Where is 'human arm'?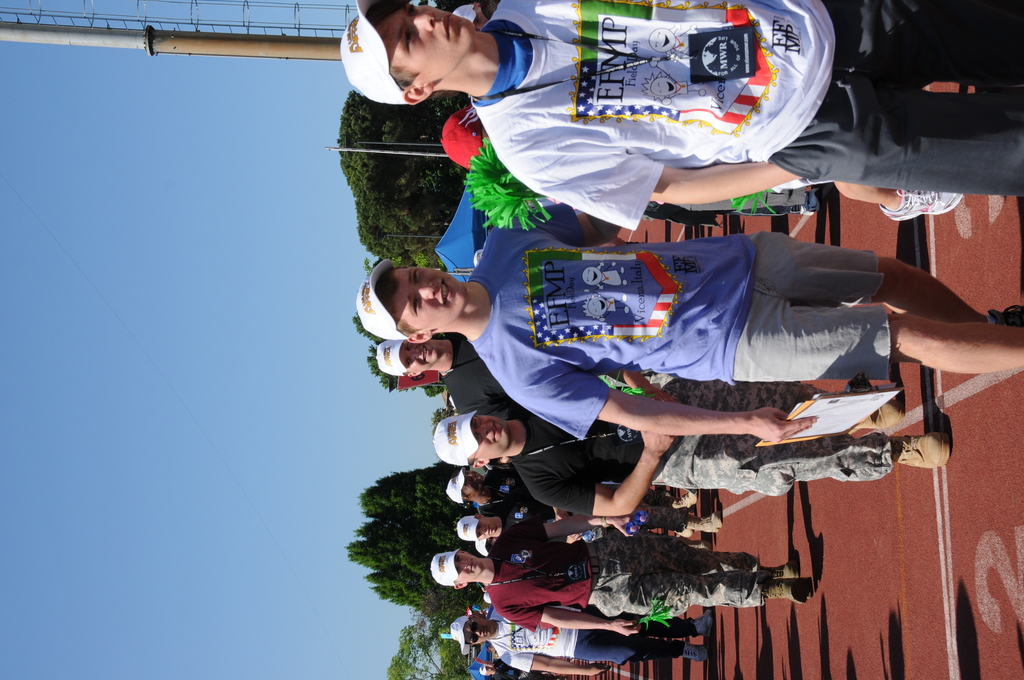
(x1=509, y1=156, x2=804, y2=232).
